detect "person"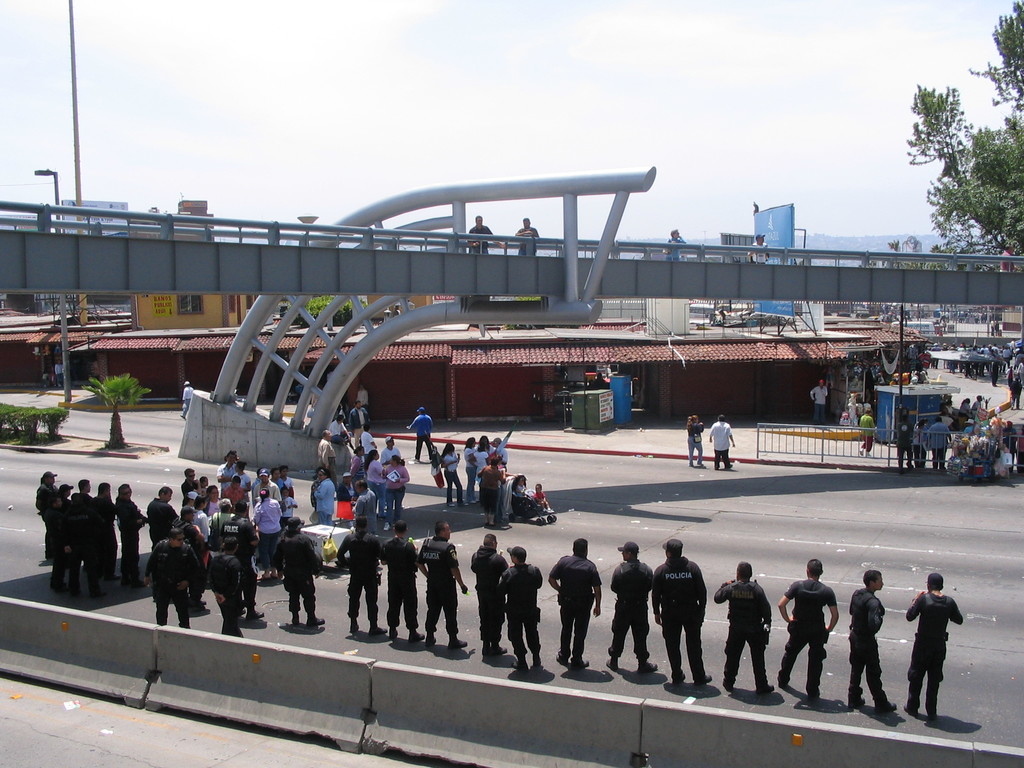
box(270, 511, 323, 625)
